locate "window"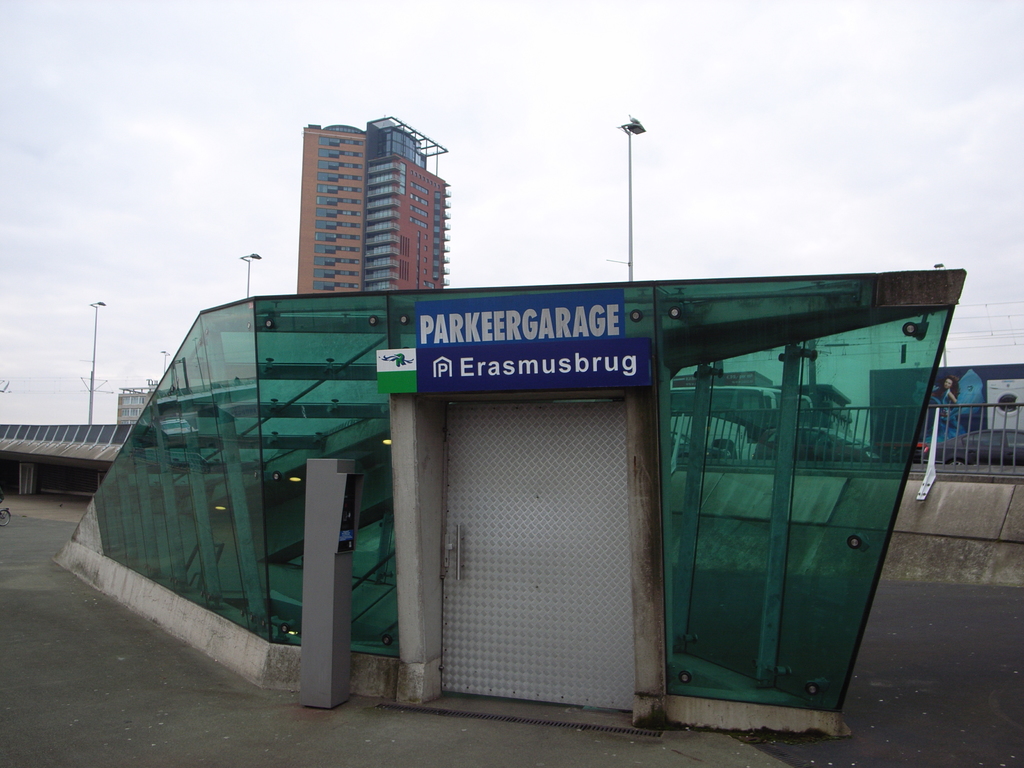
x1=318 y1=172 x2=335 y2=178
